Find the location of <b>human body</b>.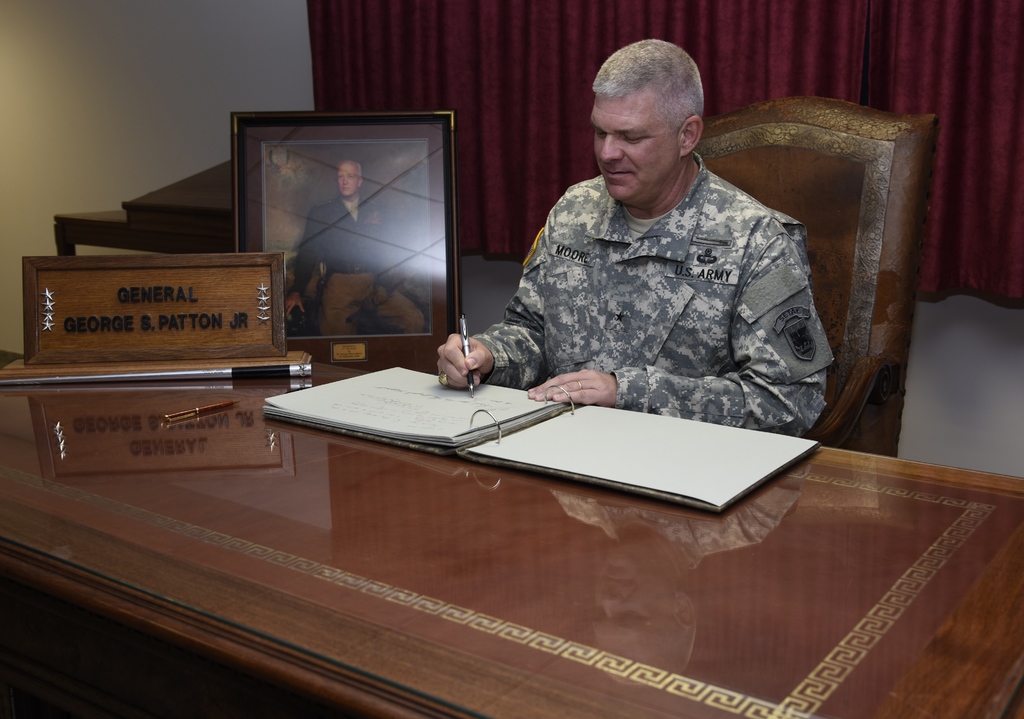
Location: bbox=[286, 161, 387, 335].
